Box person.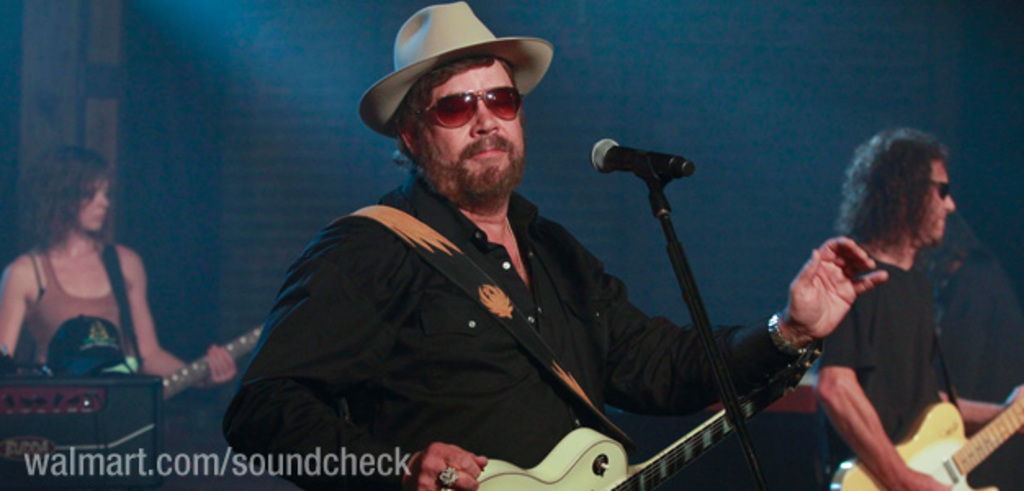
bbox=[218, 0, 888, 489].
